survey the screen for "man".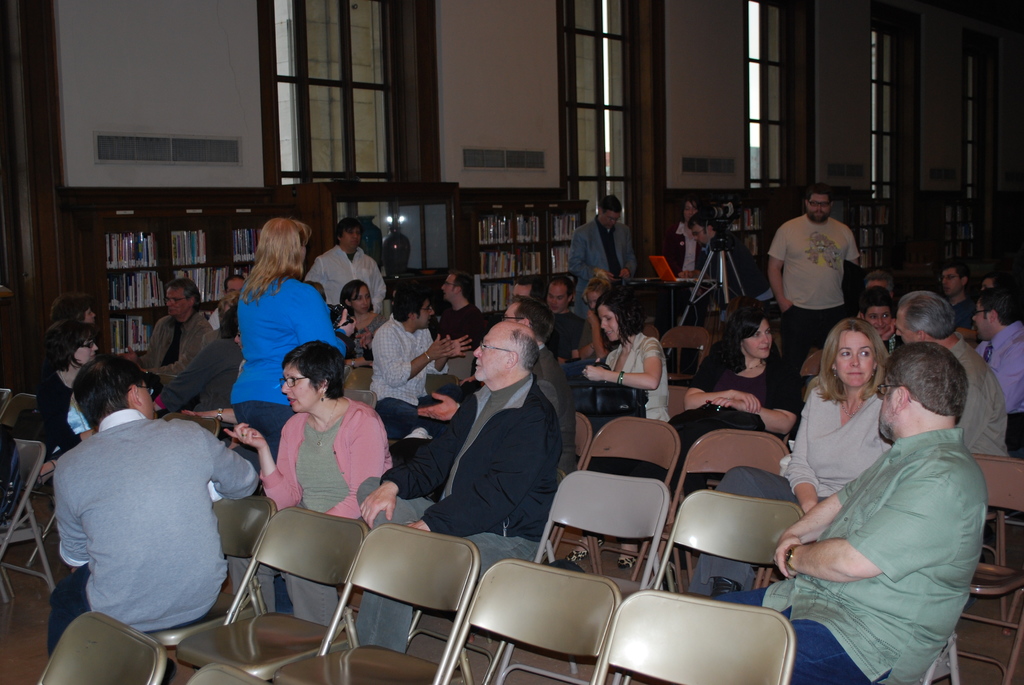
Survey found: [435,268,486,359].
